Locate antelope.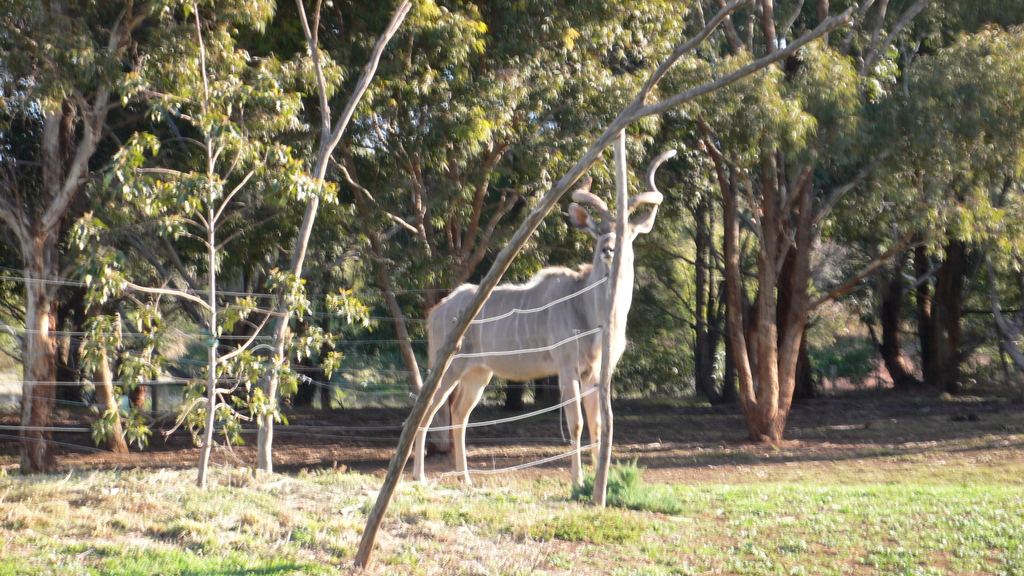
Bounding box: box(412, 153, 675, 497).
